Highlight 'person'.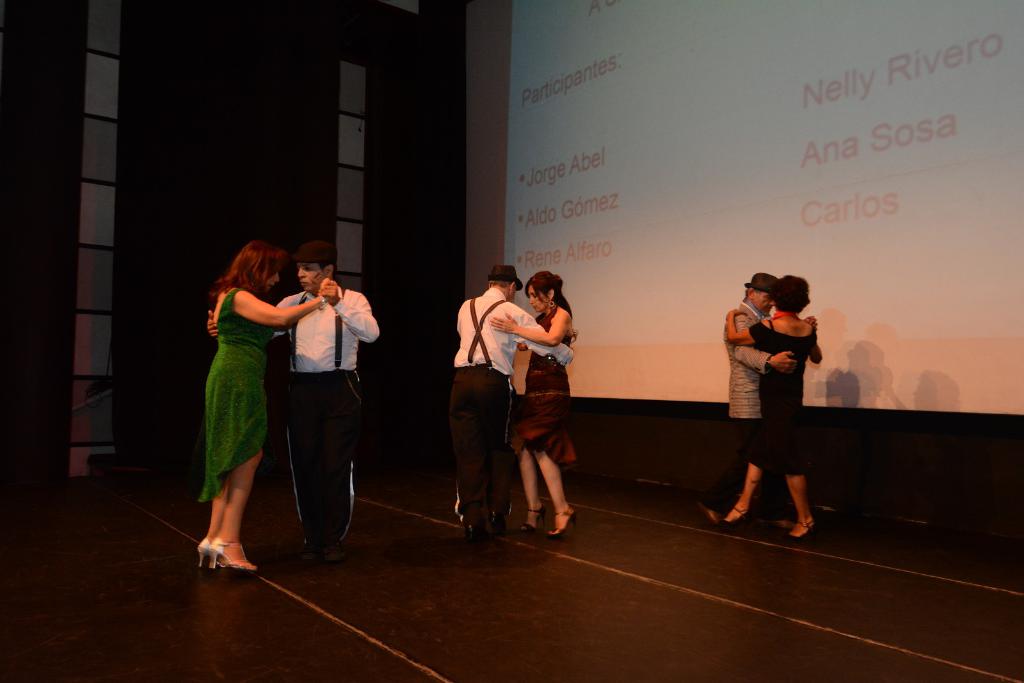
Highlighted region: (x1=722, y1=273, x2=811, y2=527).
